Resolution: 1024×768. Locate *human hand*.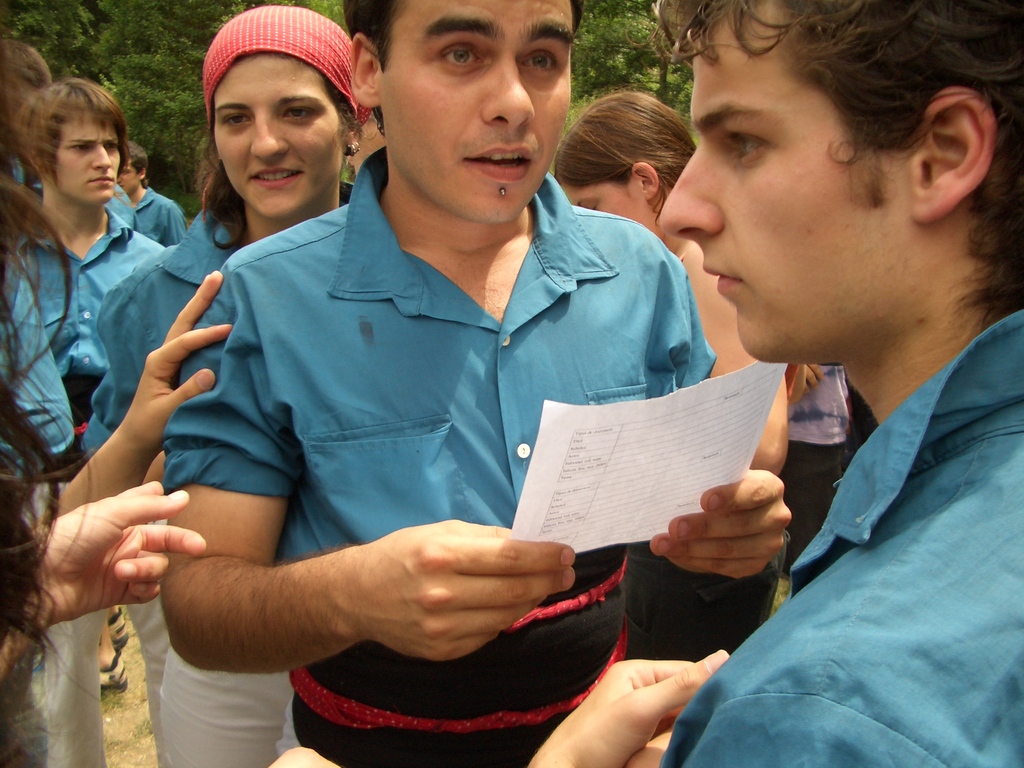
<region>255, 524, 630, 680</region>.
